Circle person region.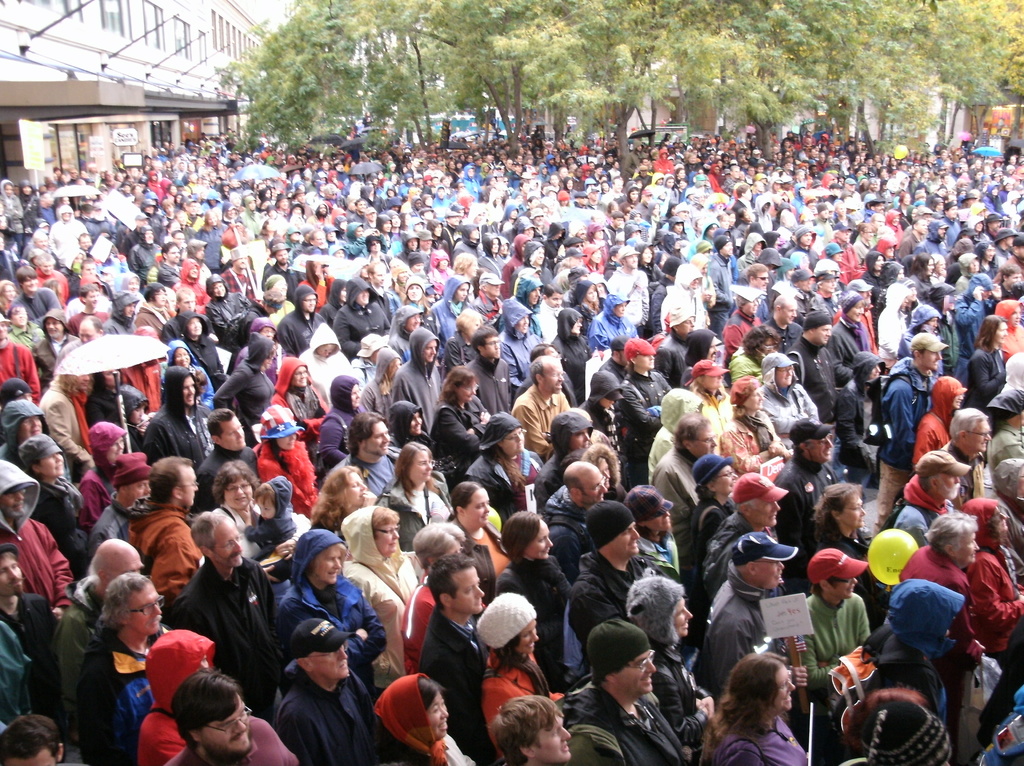
Region: <region>986, 392, 1023, 518</region>.
